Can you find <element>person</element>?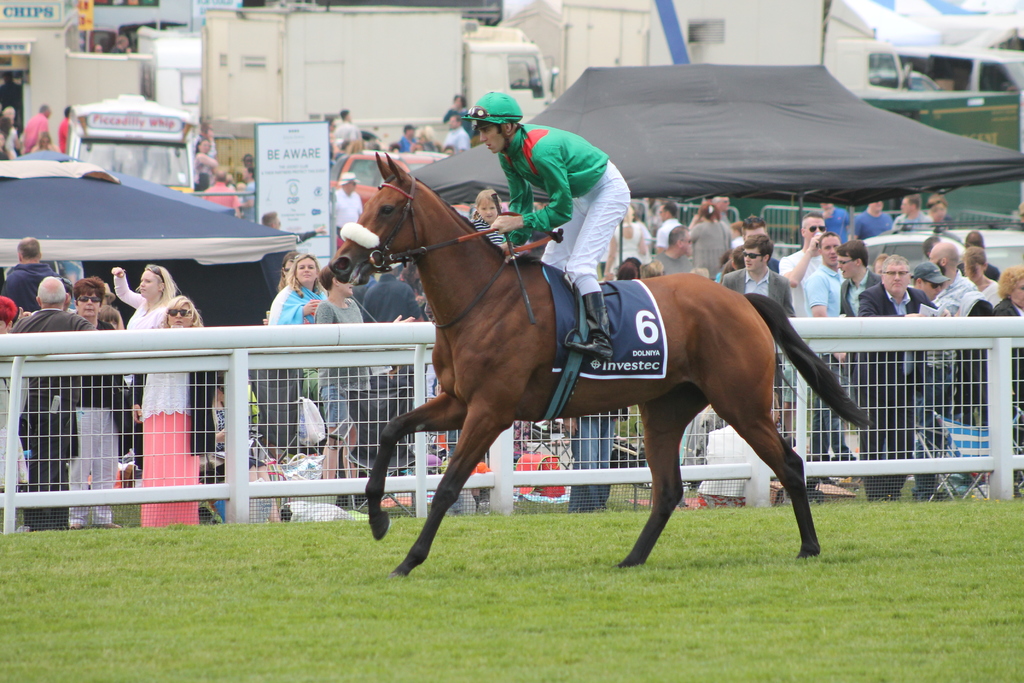
Yes, bounding box: <bbox>300, 262, 365, 328</bbox>.
